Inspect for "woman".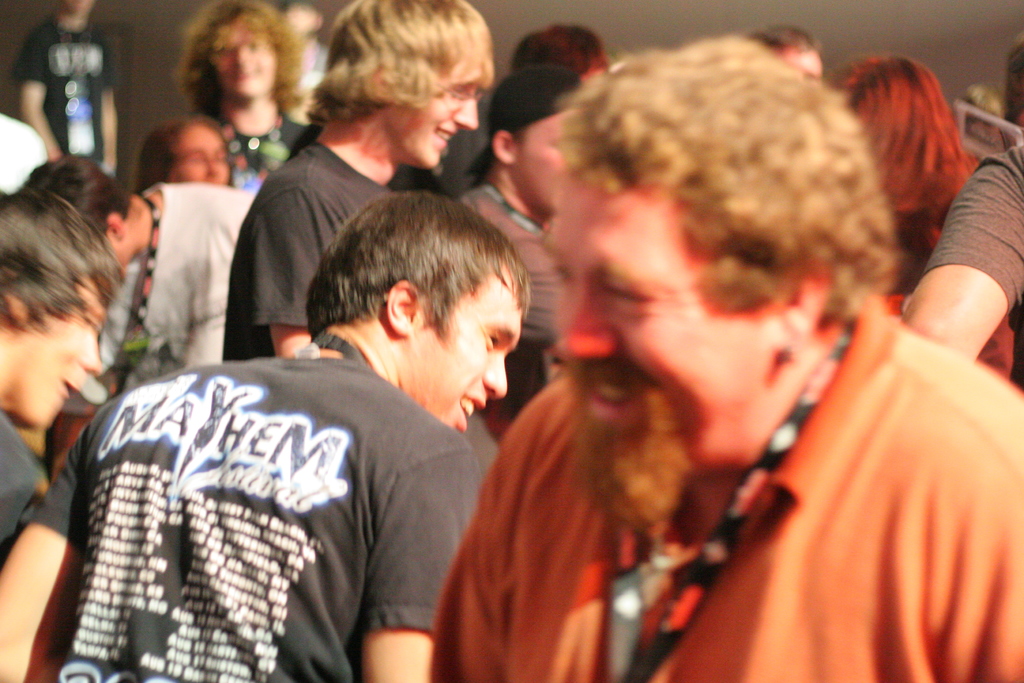
Inspection: [125,100,242,190].
